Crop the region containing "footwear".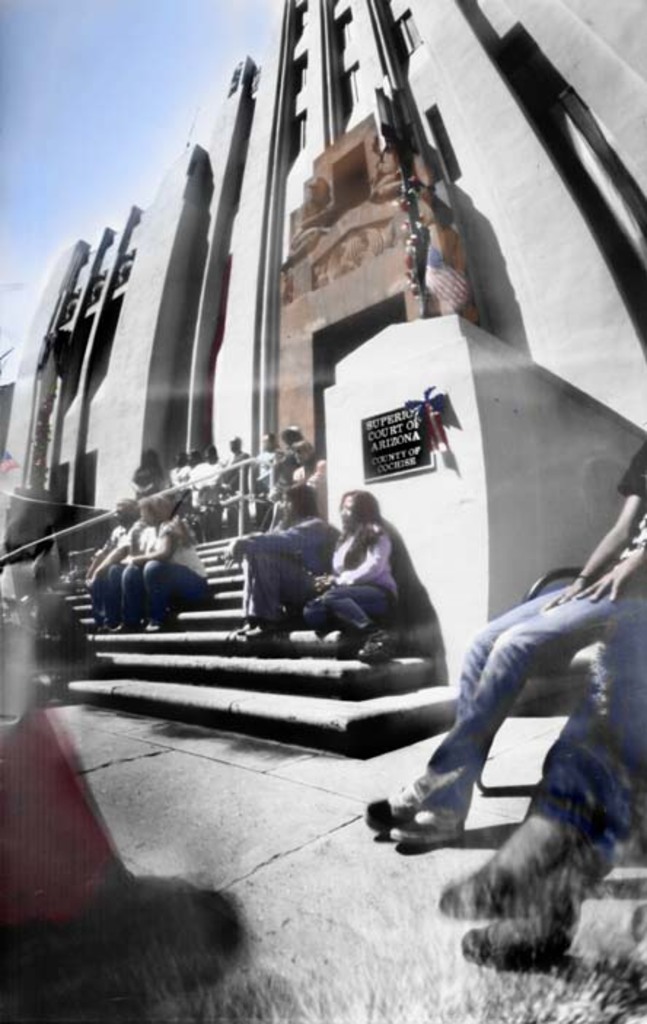
Crop region: 460, 903, 571, 970.
